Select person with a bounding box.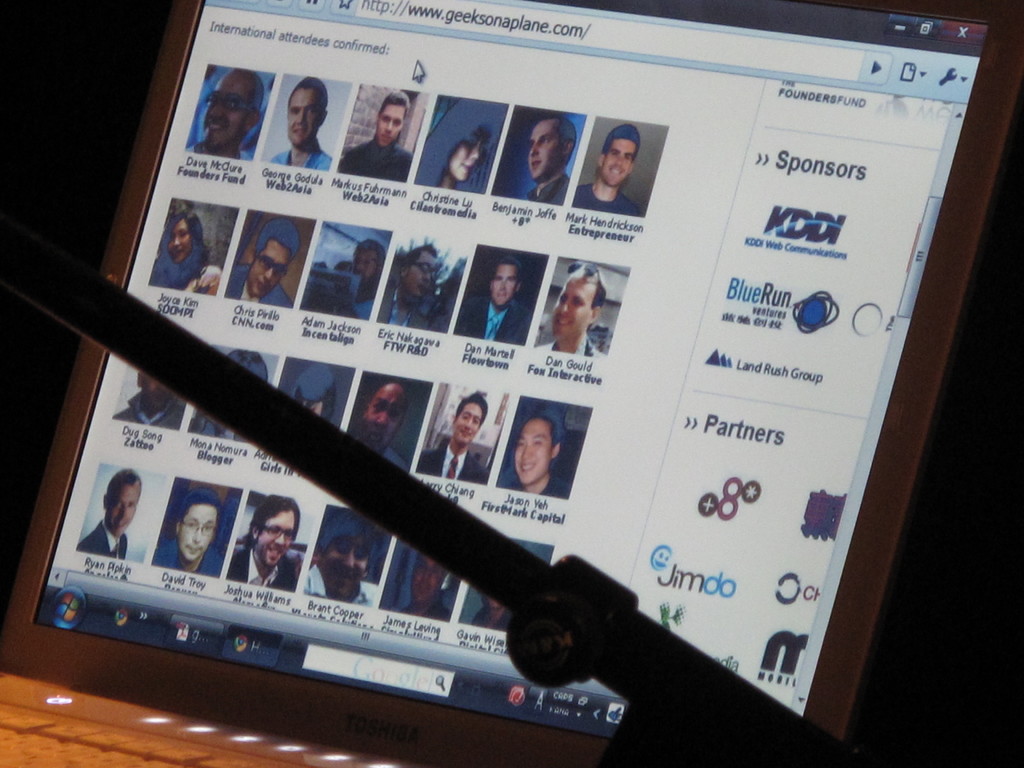
region(264, 77, 333, 172).
